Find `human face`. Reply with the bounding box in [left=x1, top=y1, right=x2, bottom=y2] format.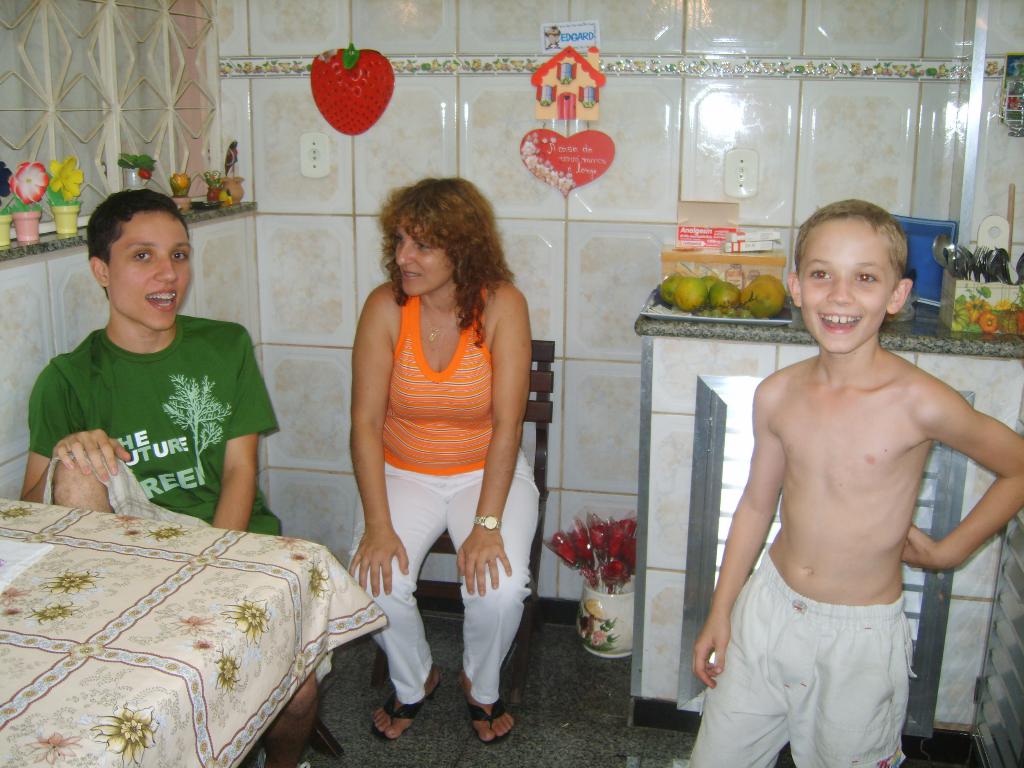
[left=803, top=221, right=888, bottom=349].
